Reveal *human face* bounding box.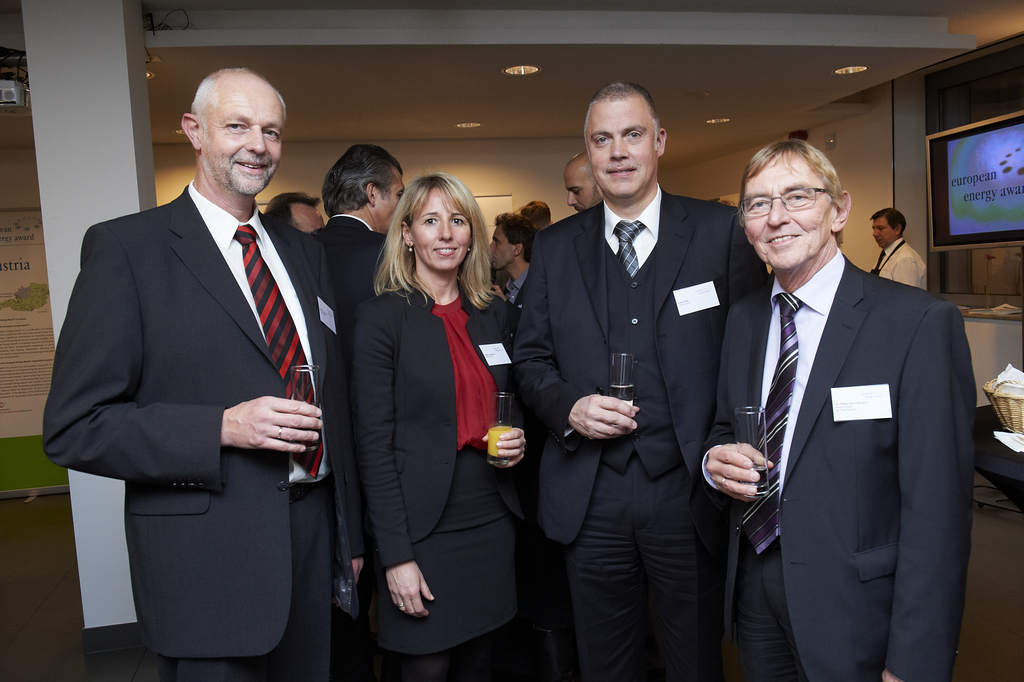
Revealed: bbox=[744, 154, 832, 270].
